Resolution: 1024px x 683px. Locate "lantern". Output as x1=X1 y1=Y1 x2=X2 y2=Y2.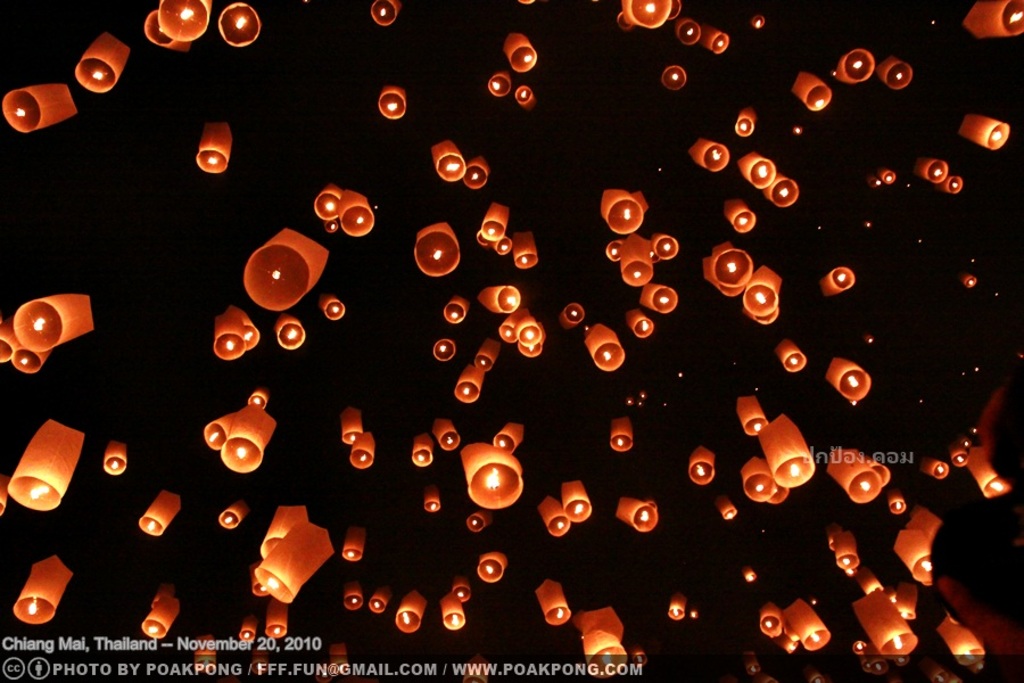
x1=560 y1=484 x2=594 y2=520.
